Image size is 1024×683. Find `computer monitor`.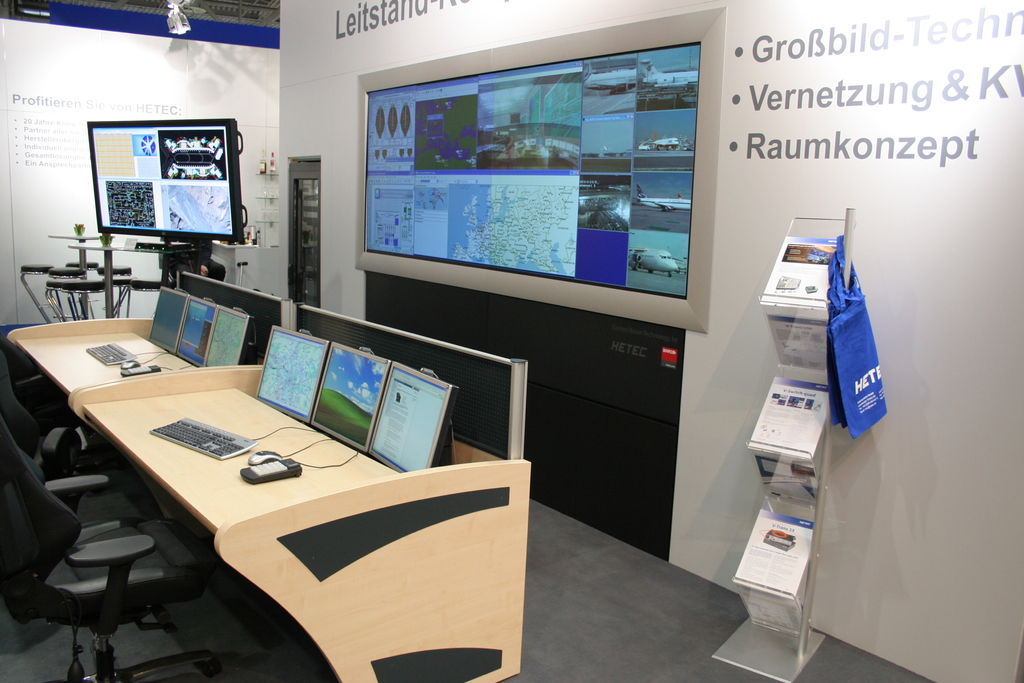
region(165, 292, 221, 371).
